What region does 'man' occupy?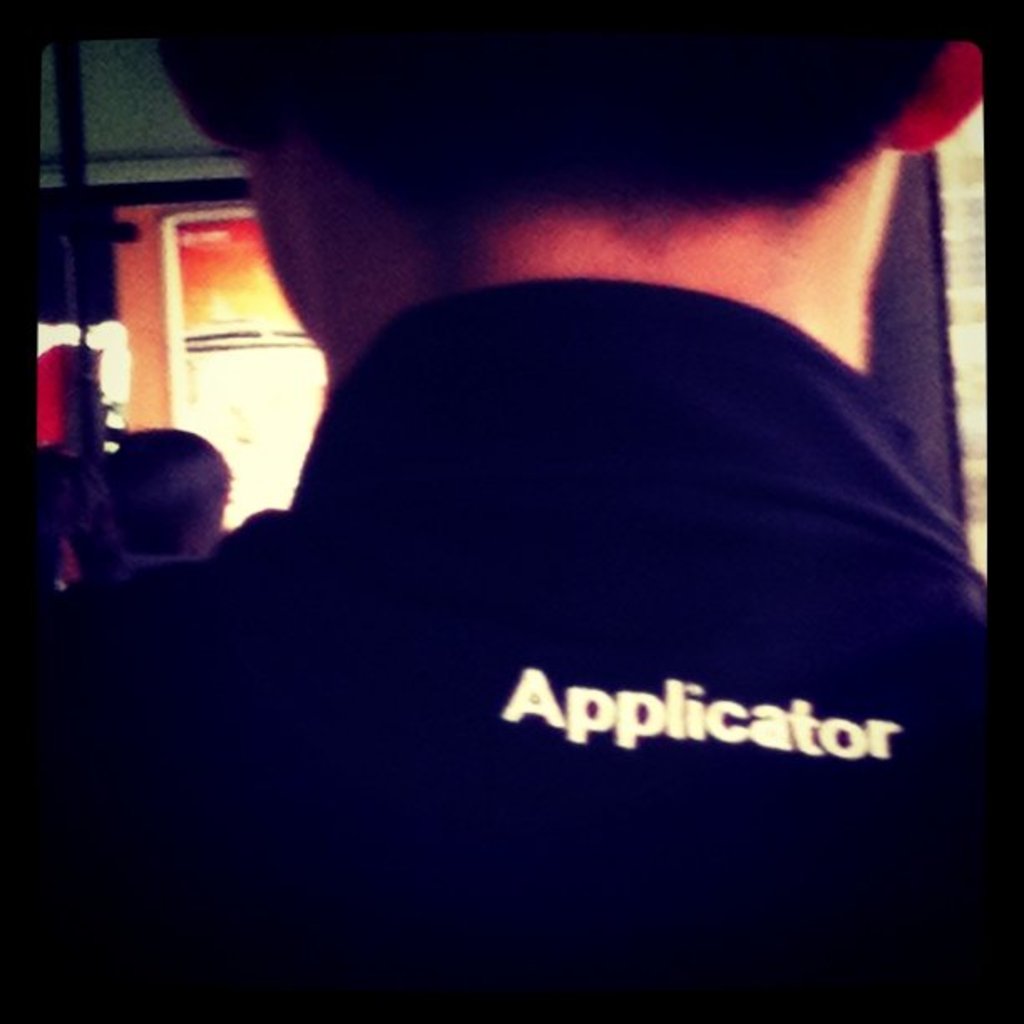
l=59, t=0, r=1023, b=986.
